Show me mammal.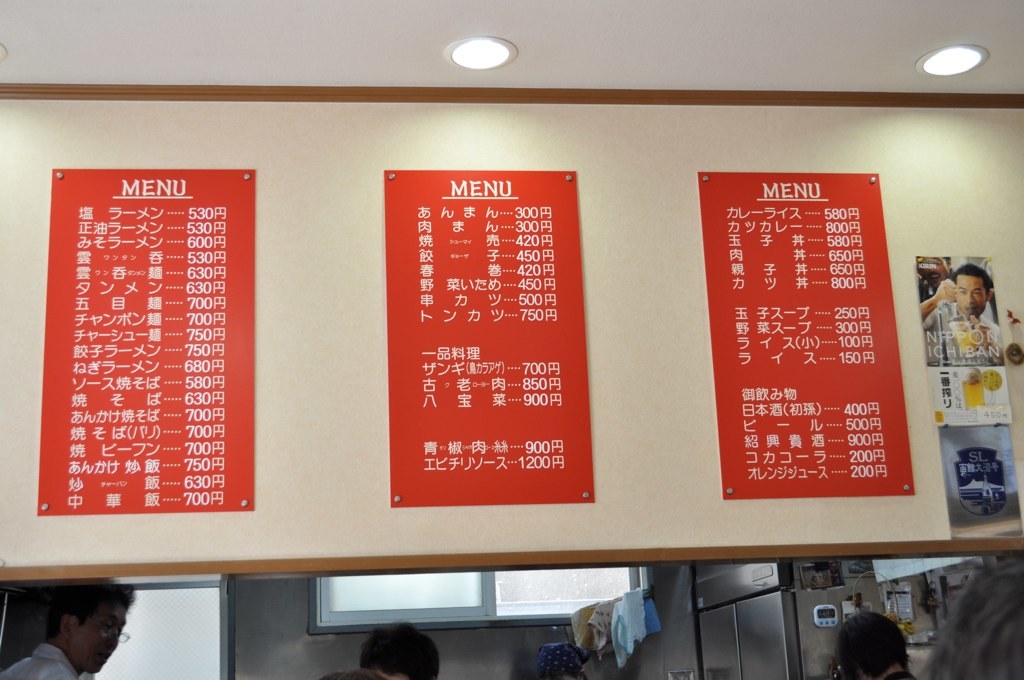
mammal is here: left=920, top=554, right=1023, bottom=679.
